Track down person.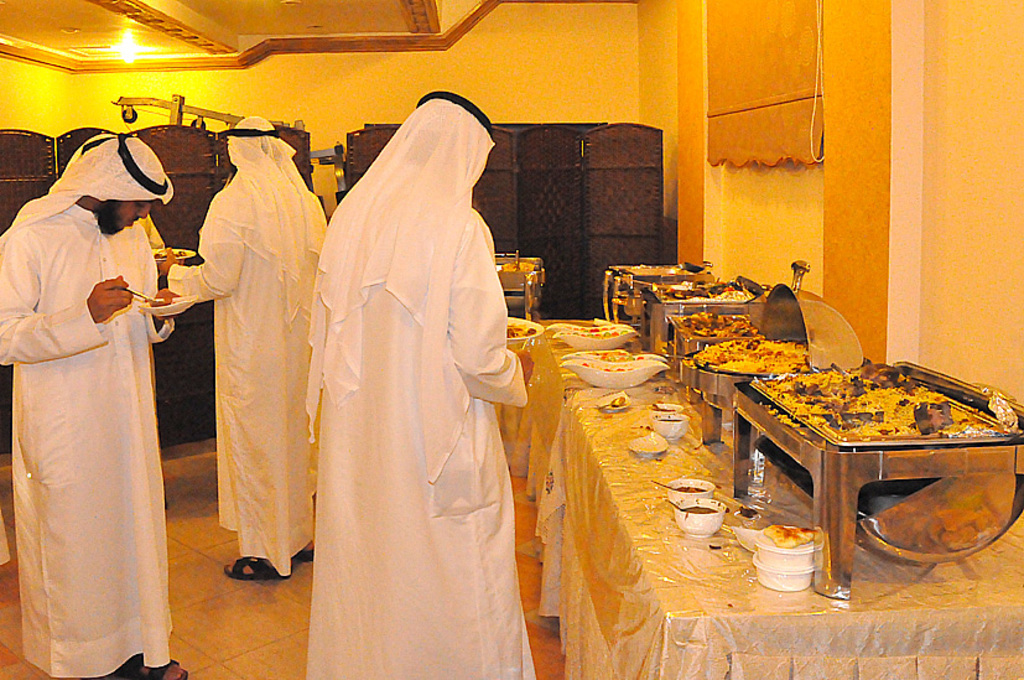
Tracked to 51,128,168,254.
